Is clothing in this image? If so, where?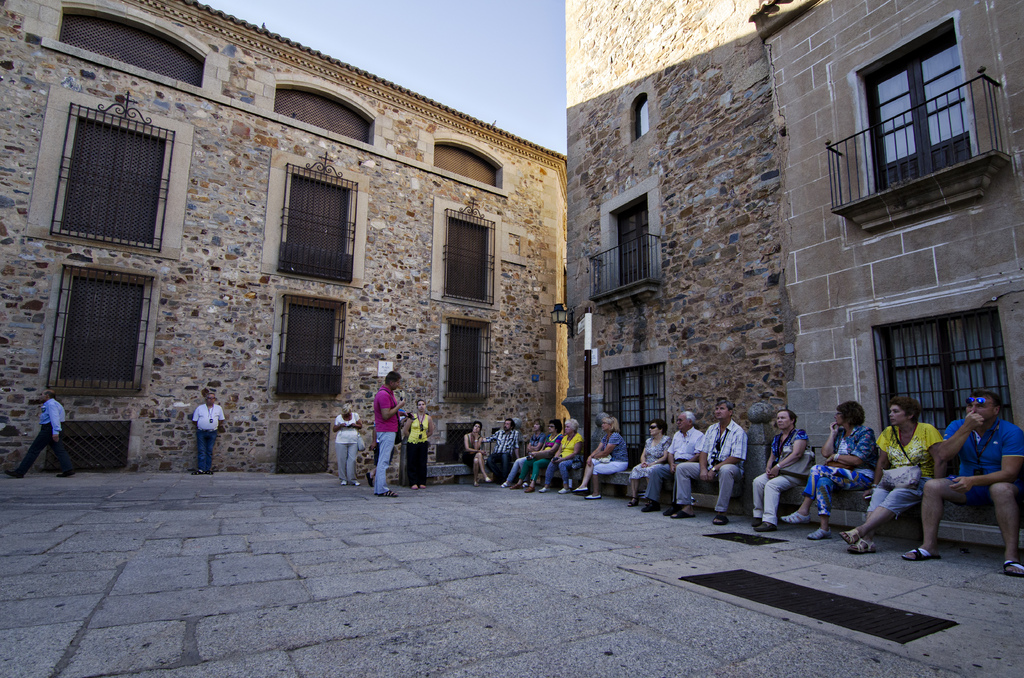
Yes, at select_region(507, 430, 545, 481).
